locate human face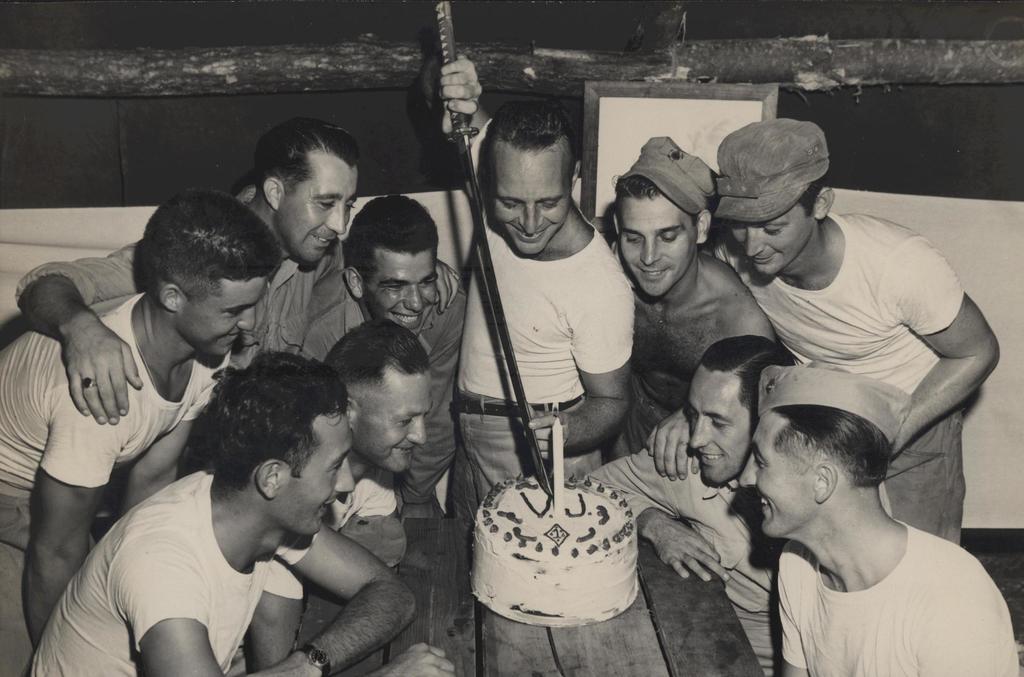
x1=188, y1=257, x2=269, y2=363
